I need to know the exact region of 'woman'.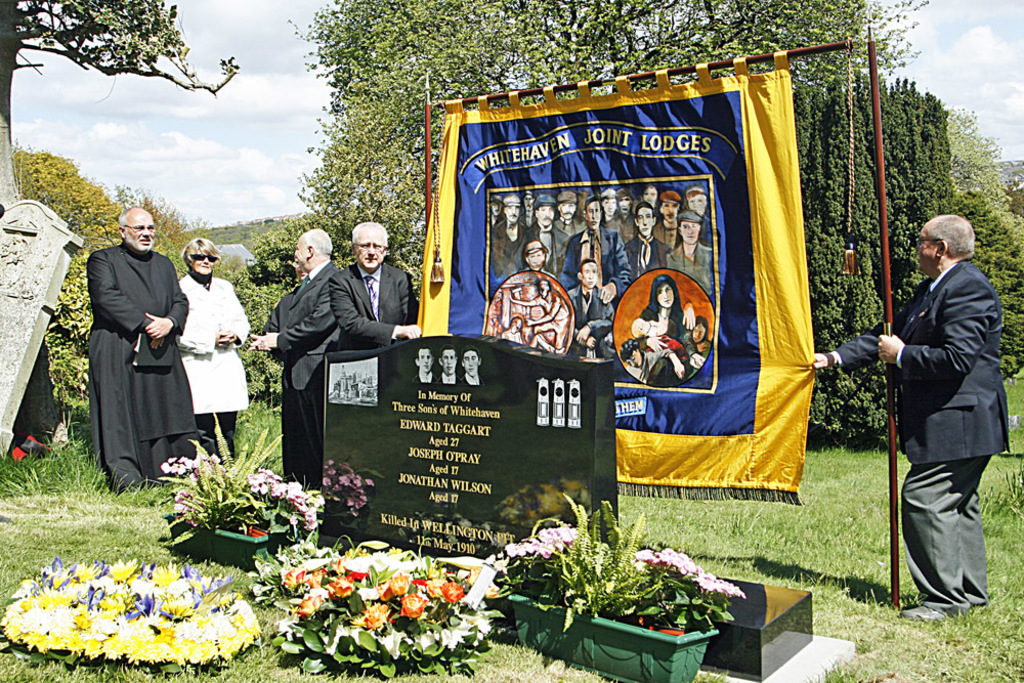
Region: l=640, t=183, r=663, b=221.
